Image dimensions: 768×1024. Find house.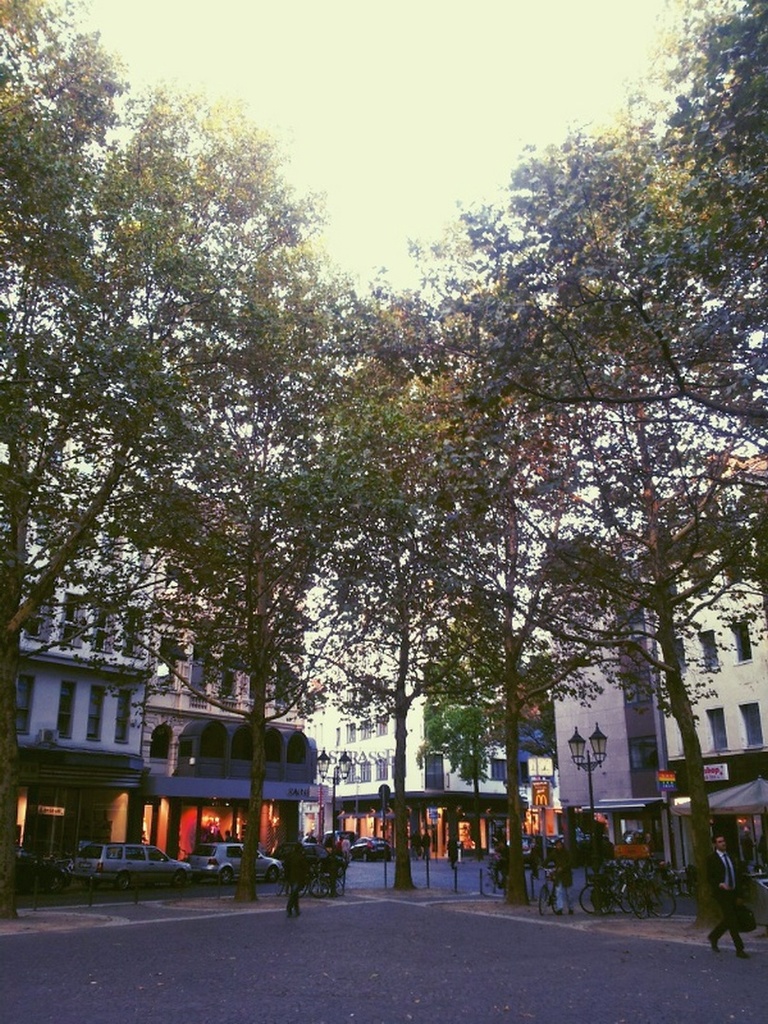
(x1=550, y1=461, x2=767, y2=878).
